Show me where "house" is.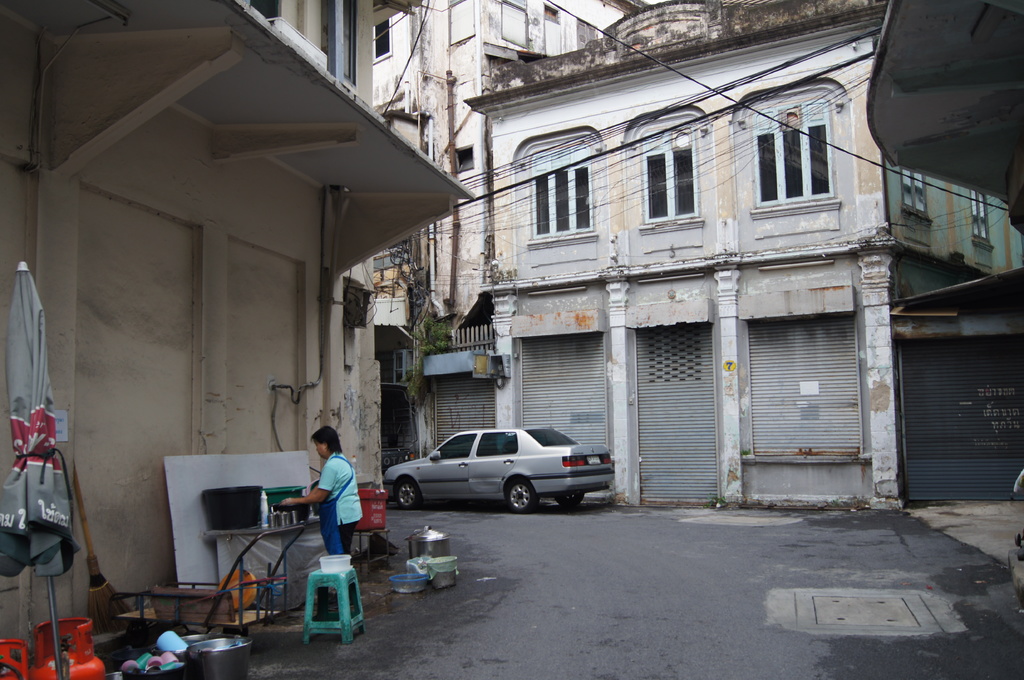
"house" is at bbox=[0, 0, 480, 674].
